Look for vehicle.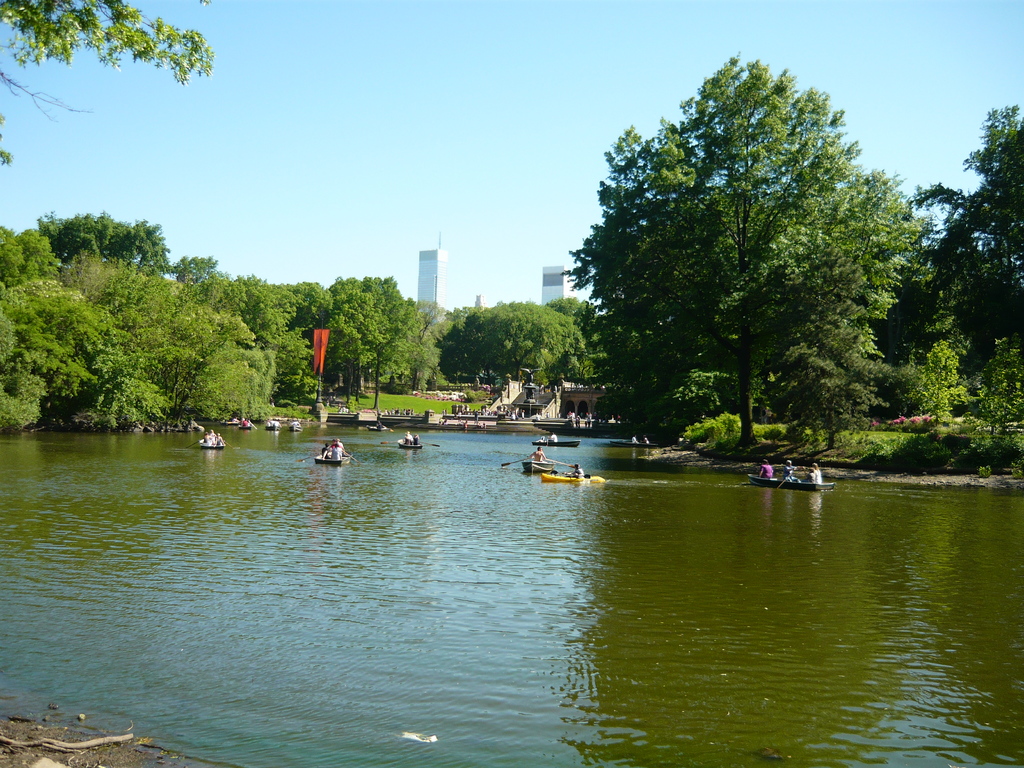
Found: 287/420/300/435.
